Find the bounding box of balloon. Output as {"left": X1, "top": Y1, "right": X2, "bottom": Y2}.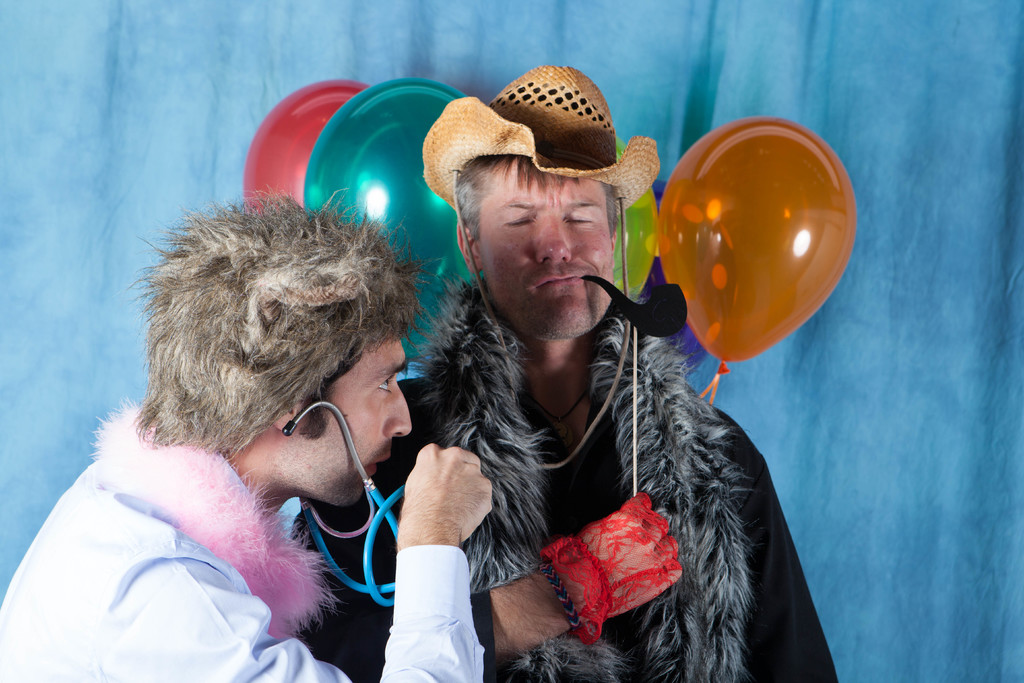
{"left": 304, "top": 79, "right": 467, "bottom": 363}.
